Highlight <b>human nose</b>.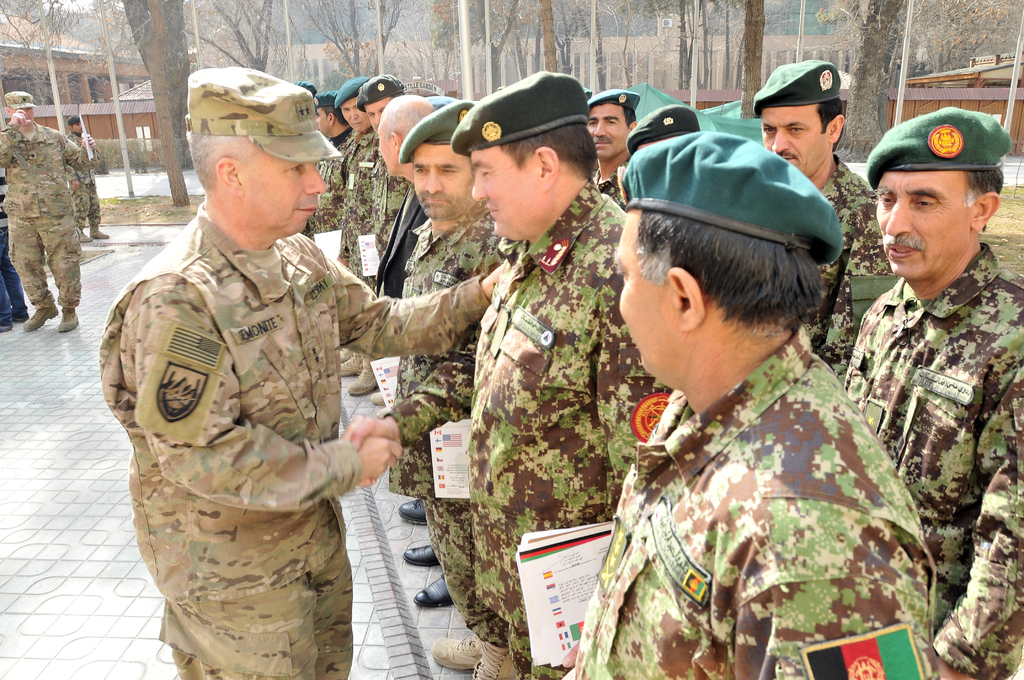
Highlighted region: 308 162 327 195.
